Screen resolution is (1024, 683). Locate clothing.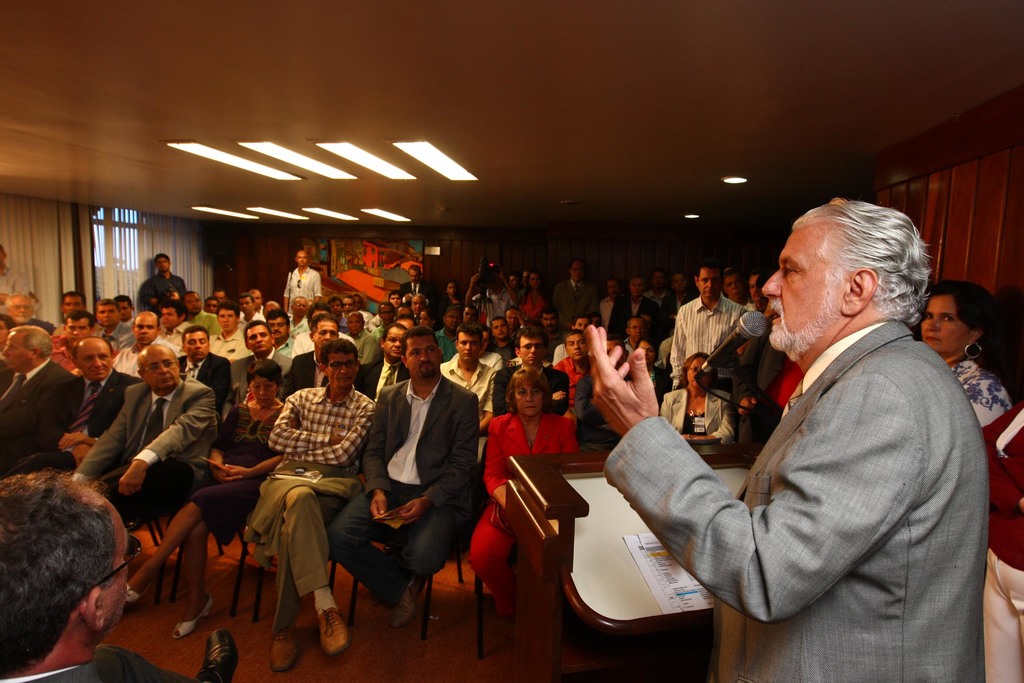
596, 294, 614, 330.
